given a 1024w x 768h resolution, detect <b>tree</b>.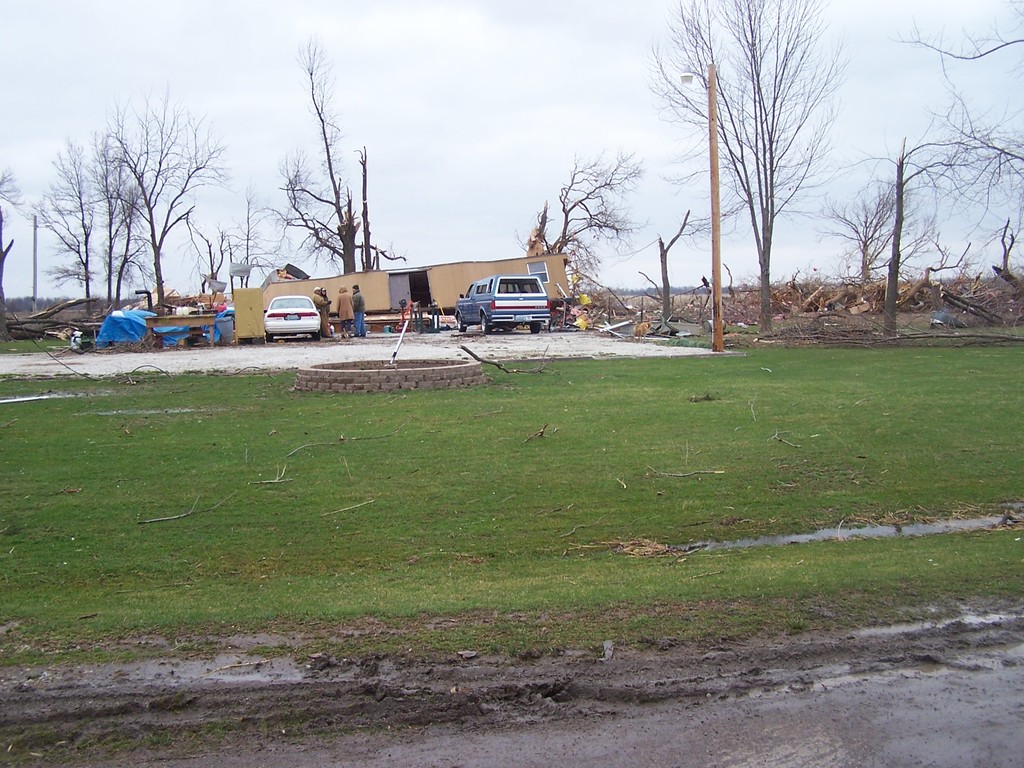
pyautogui.locateOnScreen(686, 28, 856, 313).
